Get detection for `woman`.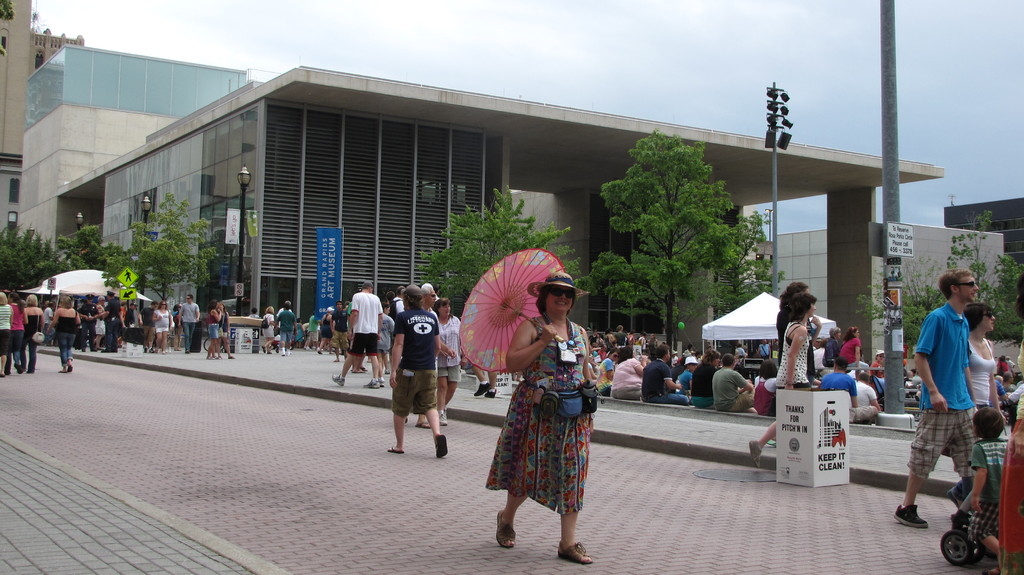
Detection: <region>0, 289, 13, 380</region>.
